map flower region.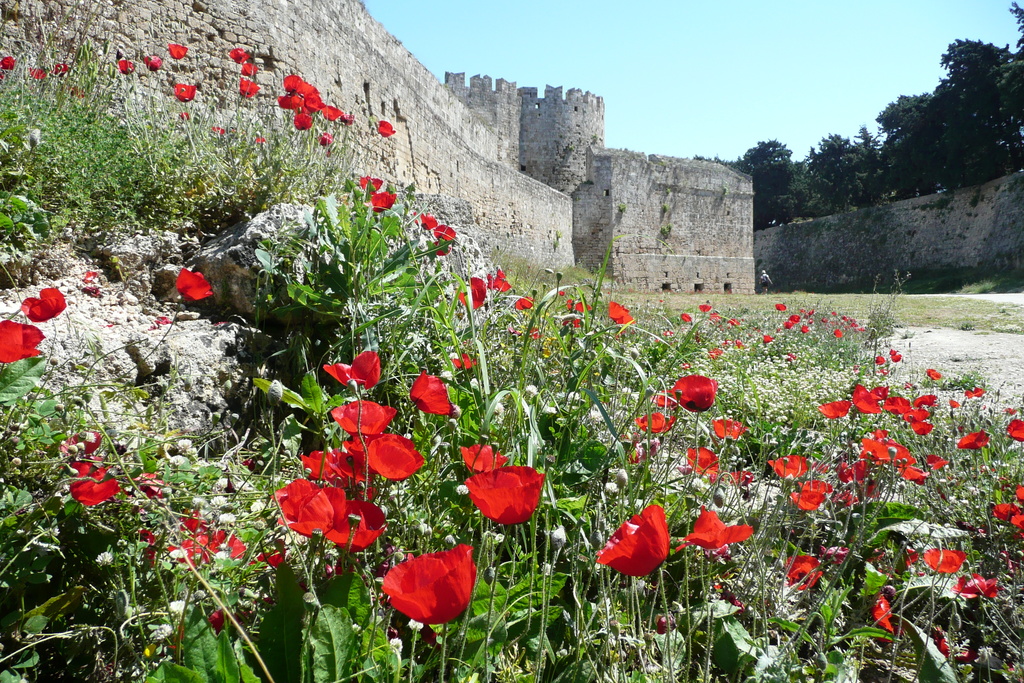
Mapped to left=55, top=63, right=68, bottom=79.
